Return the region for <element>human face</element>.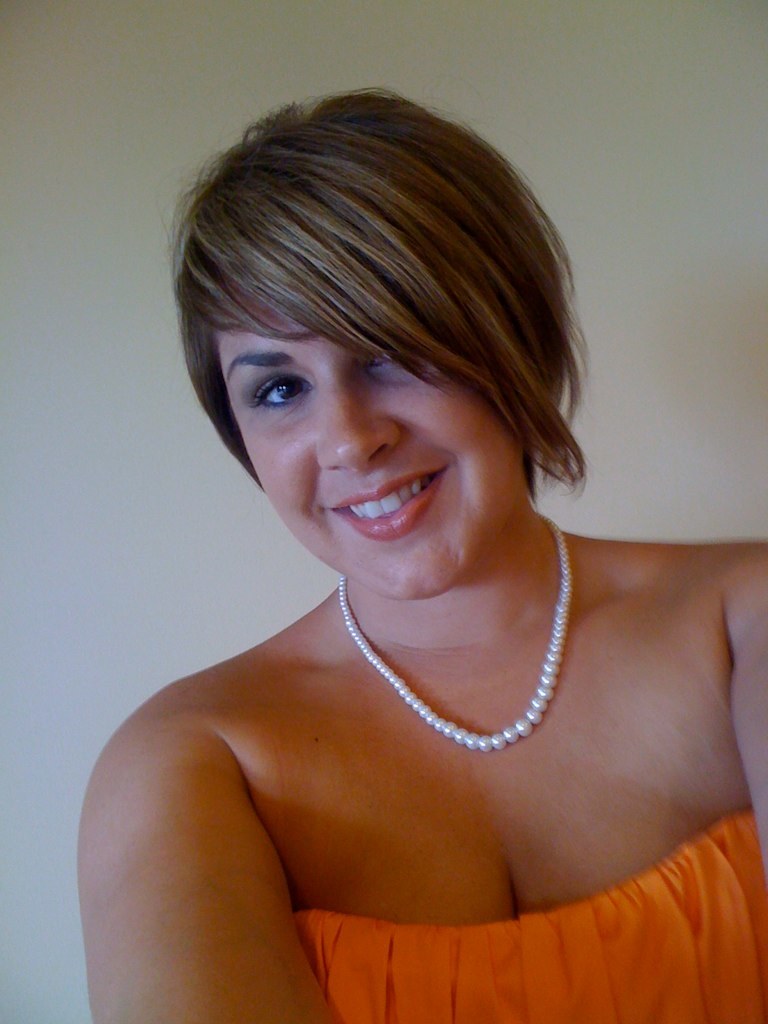
bbox=[213, 293, 522, 596].
